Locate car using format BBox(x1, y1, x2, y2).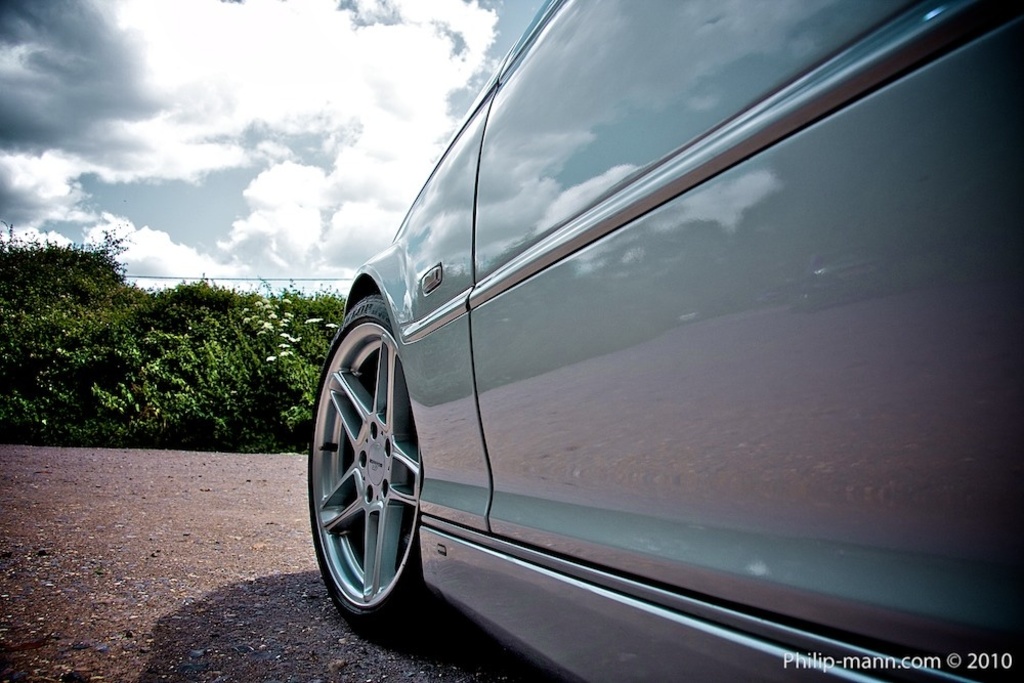
BBox(292, 20, 1002, 682).
